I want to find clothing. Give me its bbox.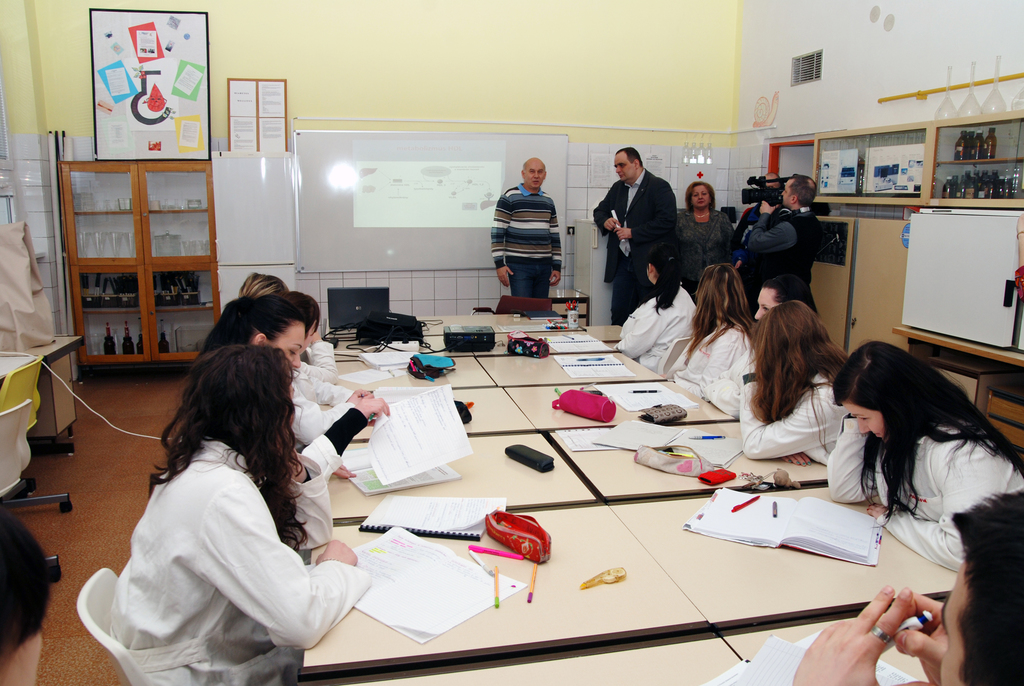
{"x1": 693, "y1": 340, "x2": 756, "y2": 420}.
